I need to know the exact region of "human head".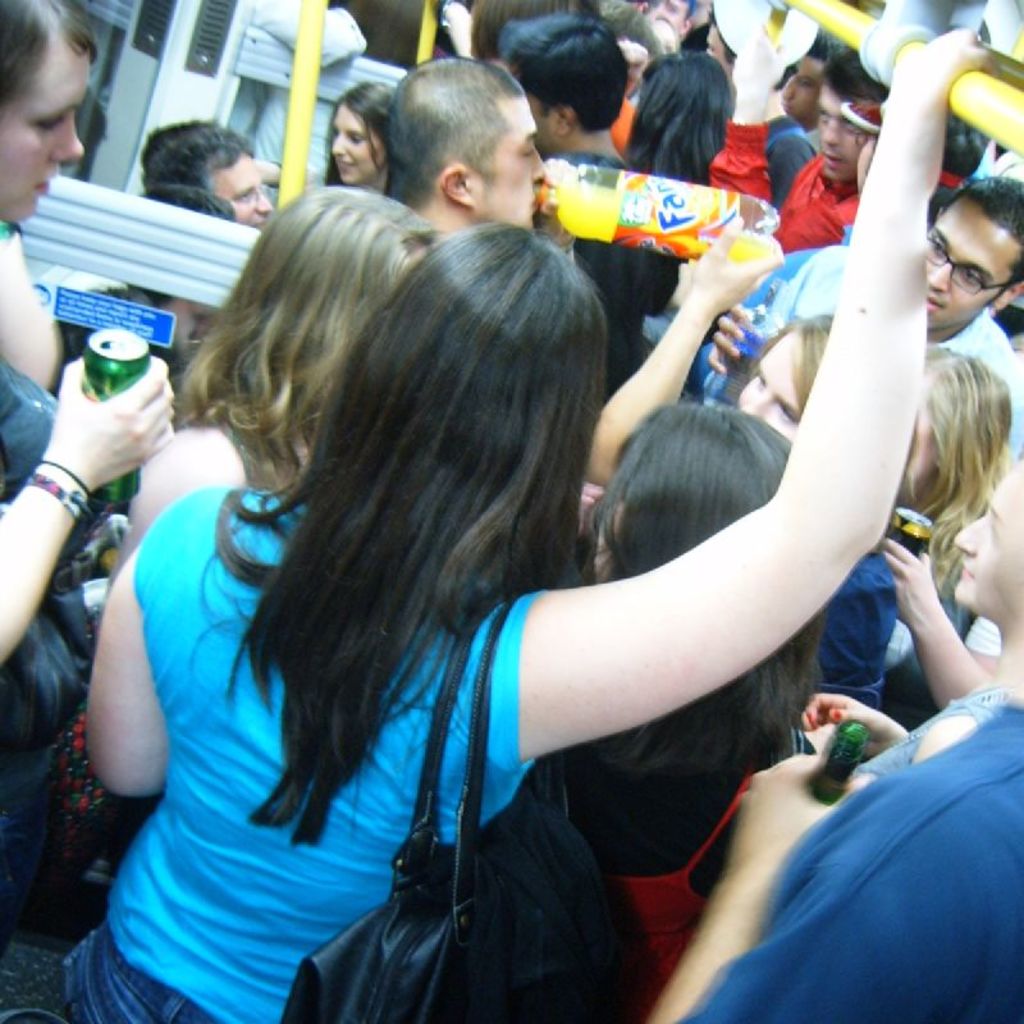
Region: (left=497, top=17, right=622, bottom=155).
